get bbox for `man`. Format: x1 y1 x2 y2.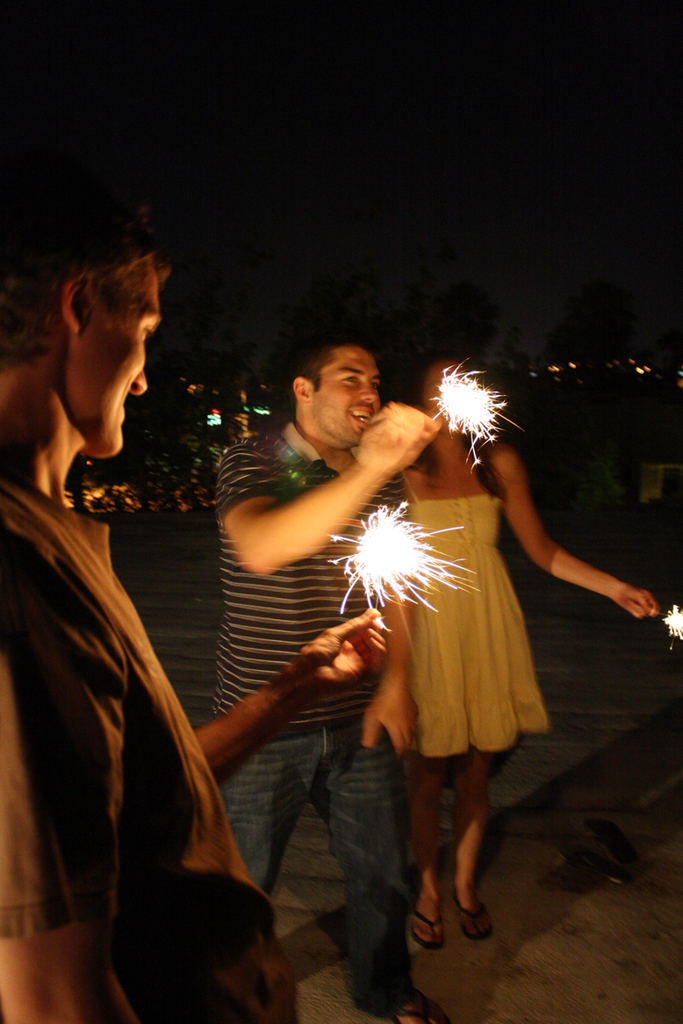
218 328 453 1019.
